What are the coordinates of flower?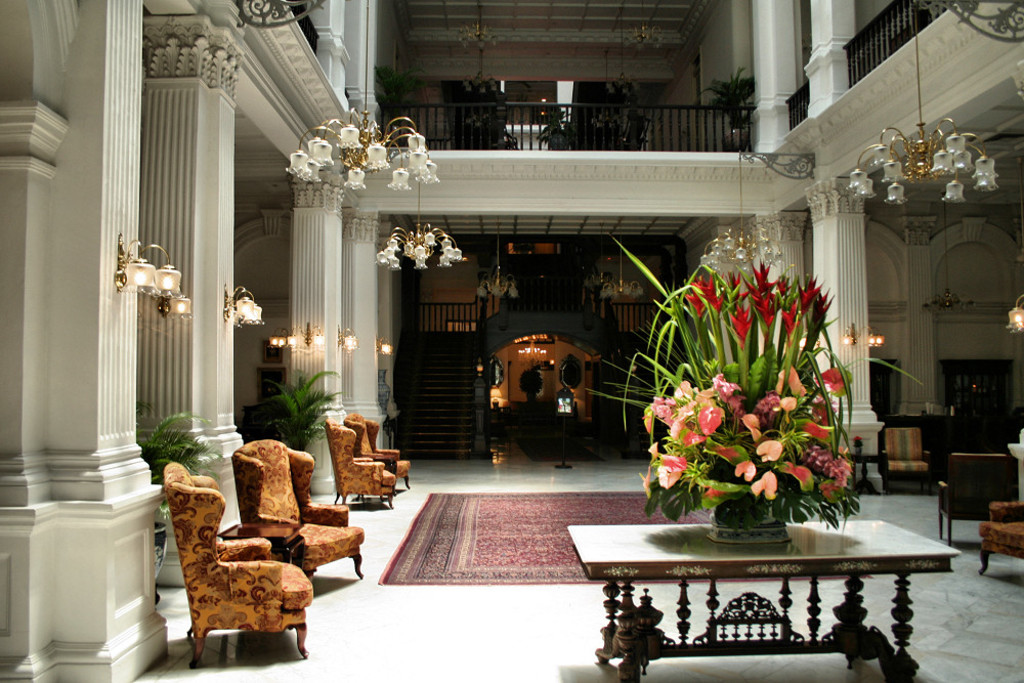
detection(680, 281, 711, 315).
